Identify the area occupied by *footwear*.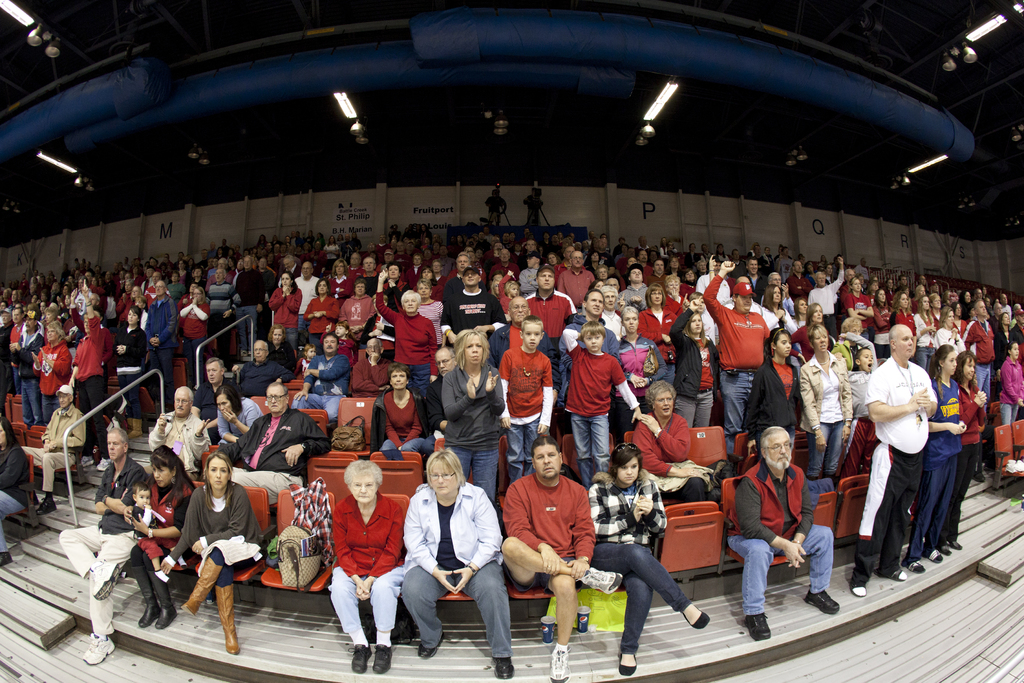
Area: 152:402:164:423.
